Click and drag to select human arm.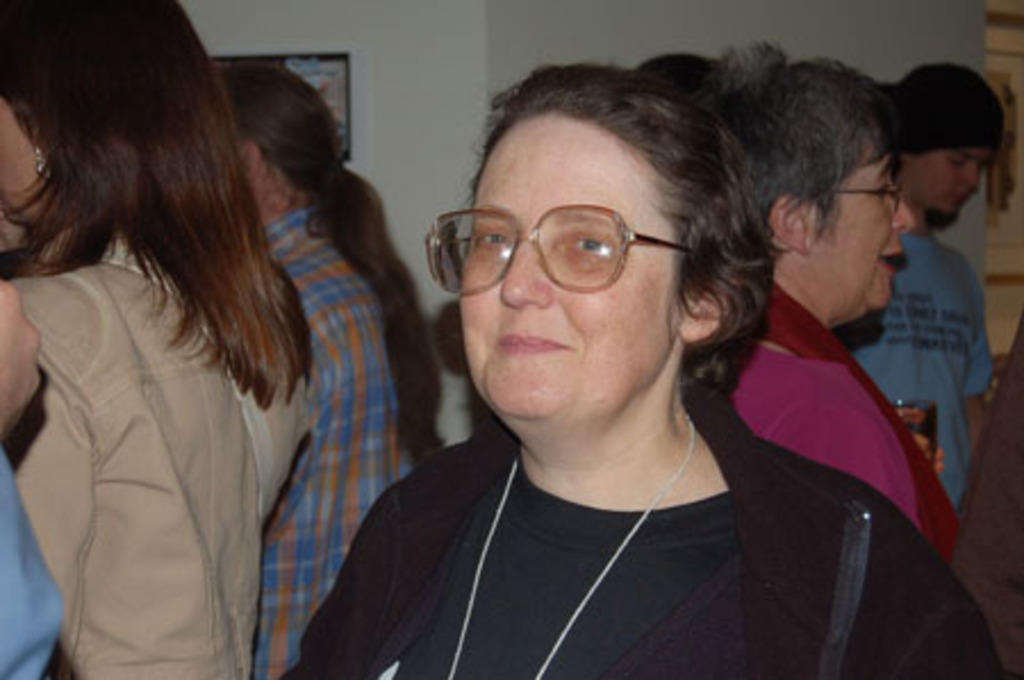
Selection: box=[965, 293, 994, 448].
